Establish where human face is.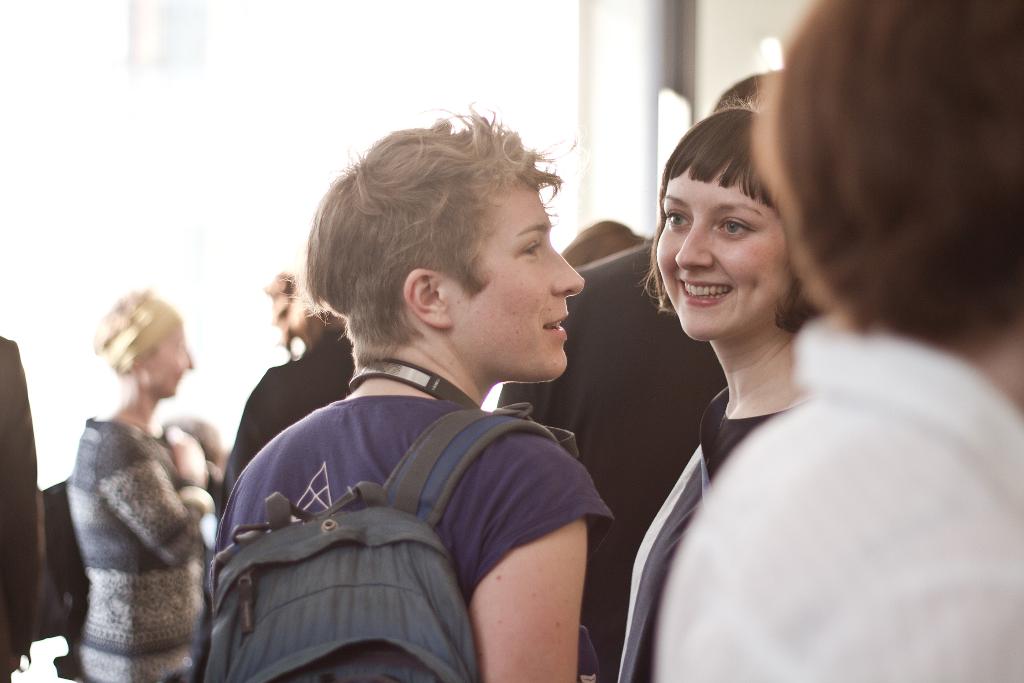
Established at l=657, t=166, r=796, b=342.
